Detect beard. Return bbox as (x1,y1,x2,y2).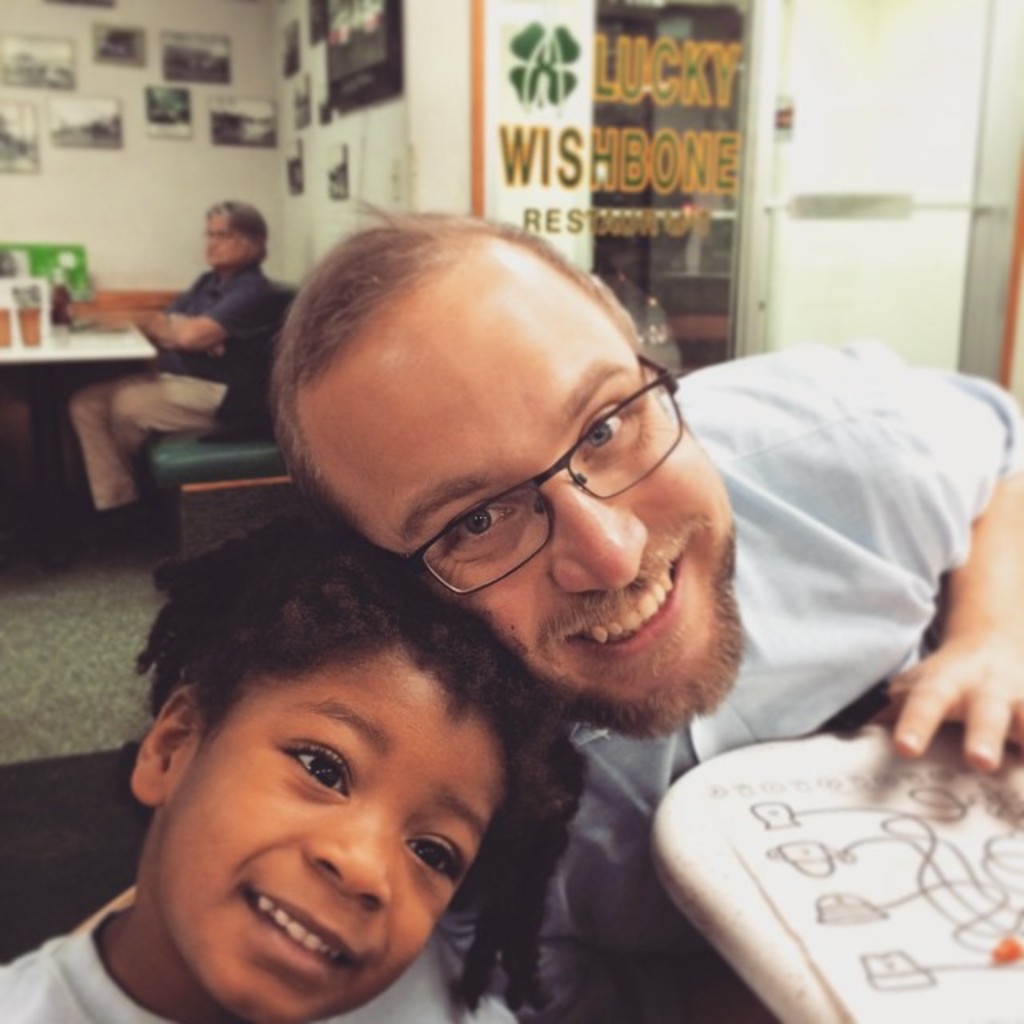
(418,518,768,742).
